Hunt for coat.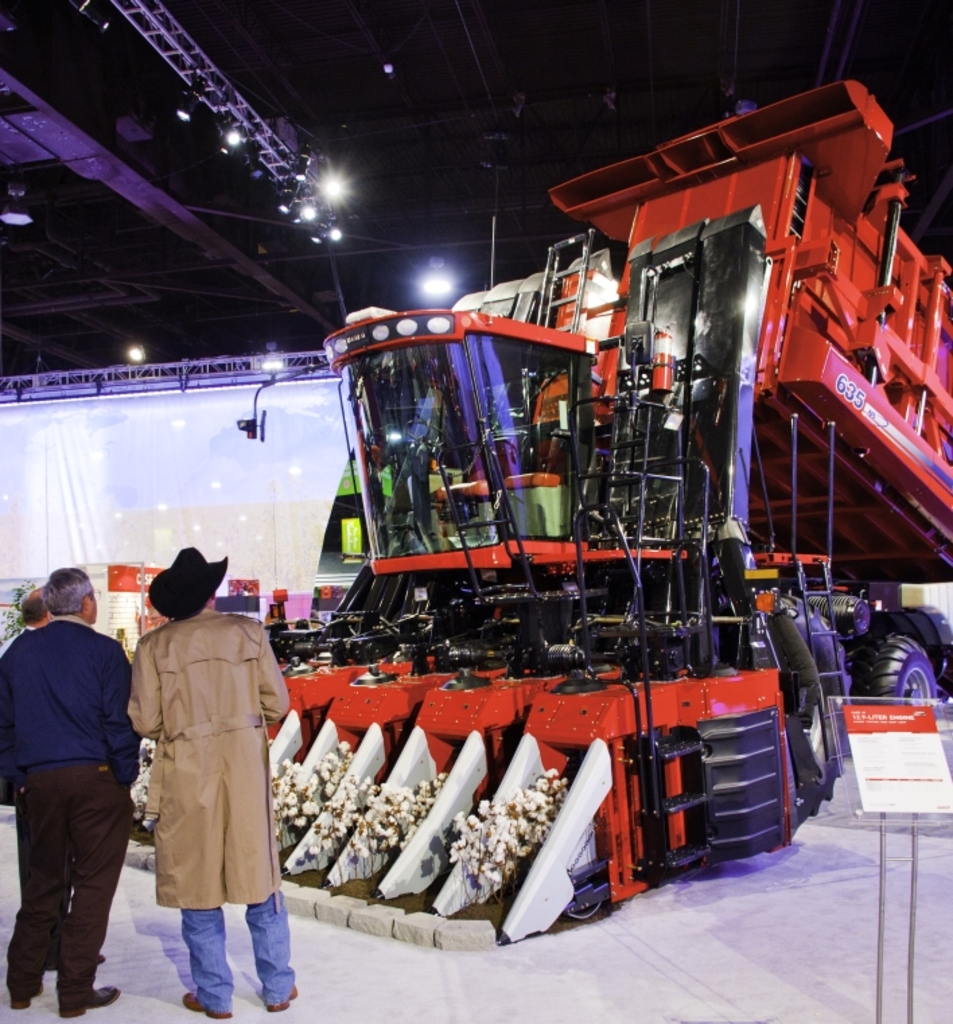
Hunted down at [x1=127, y1=592, x2=285, y2=928].
